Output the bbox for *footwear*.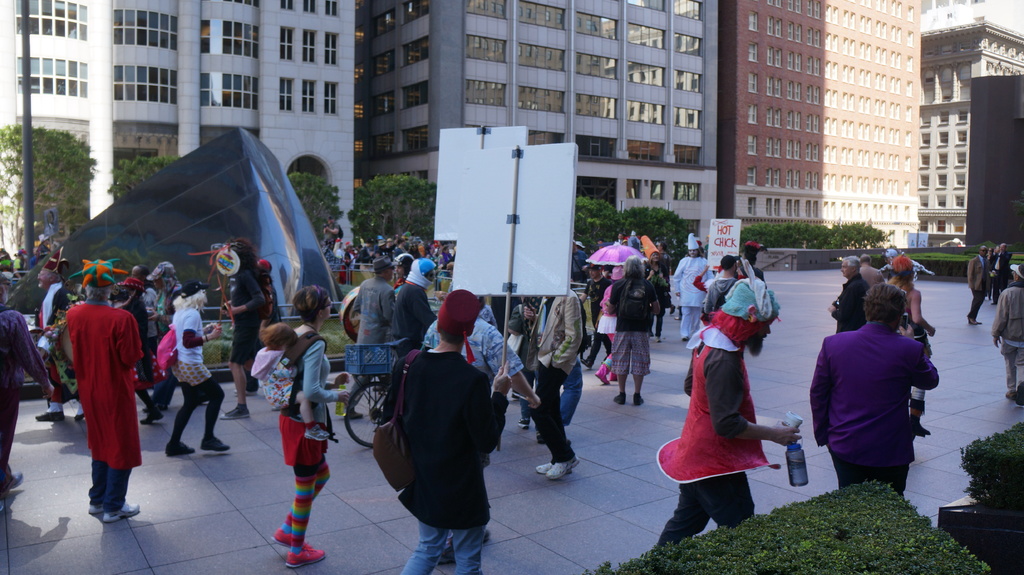
rect(234, 388, 259, 397).
